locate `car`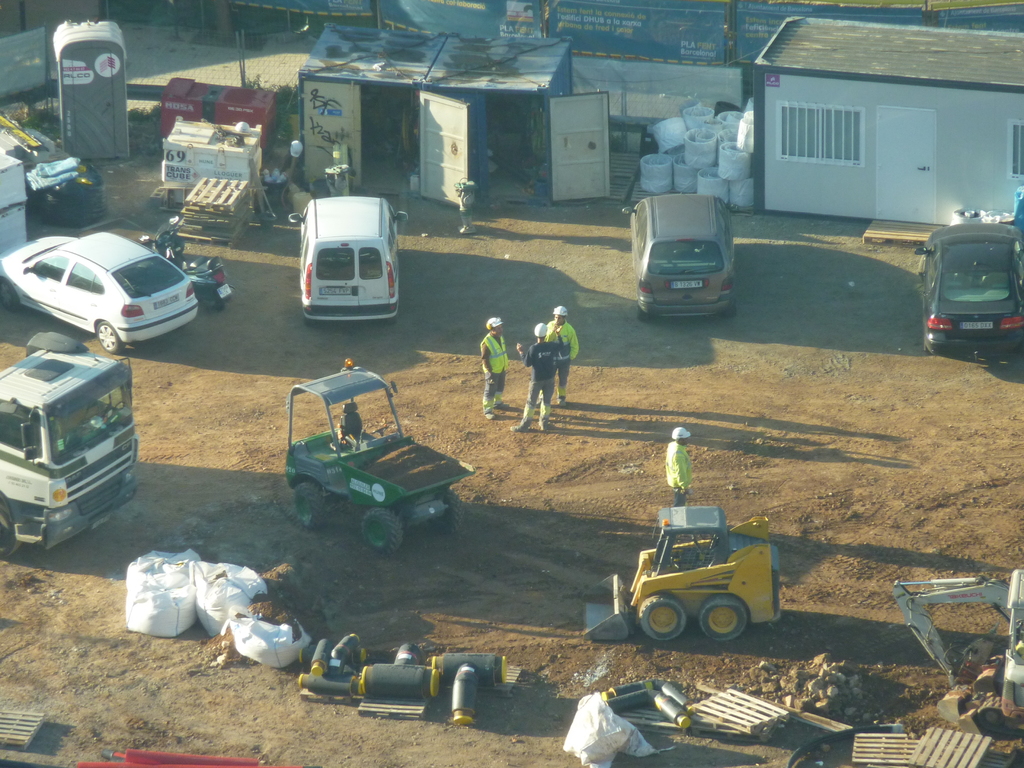
[x1=623, y1=195, x2=735, y2=318]
